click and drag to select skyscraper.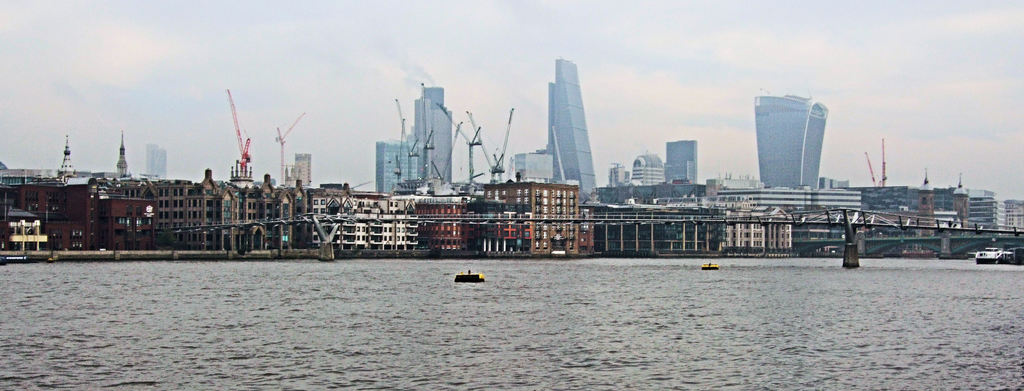
Selection: (664,135,700,185).
